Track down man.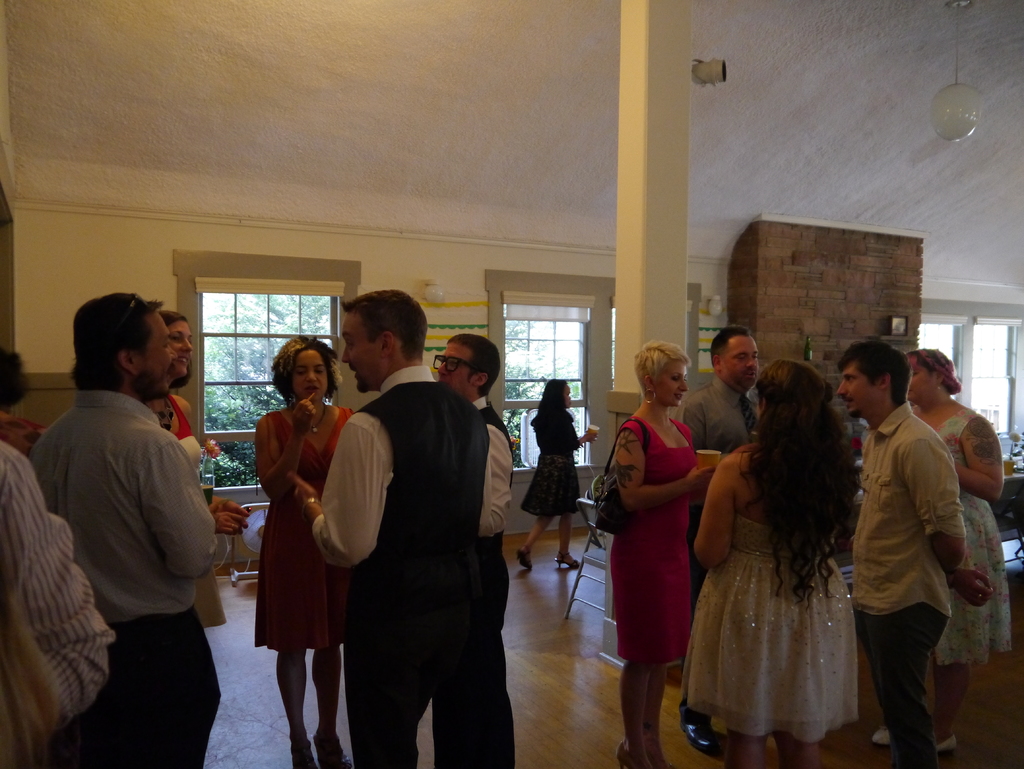
Tracked to box=[835, 343, 989, 761].
